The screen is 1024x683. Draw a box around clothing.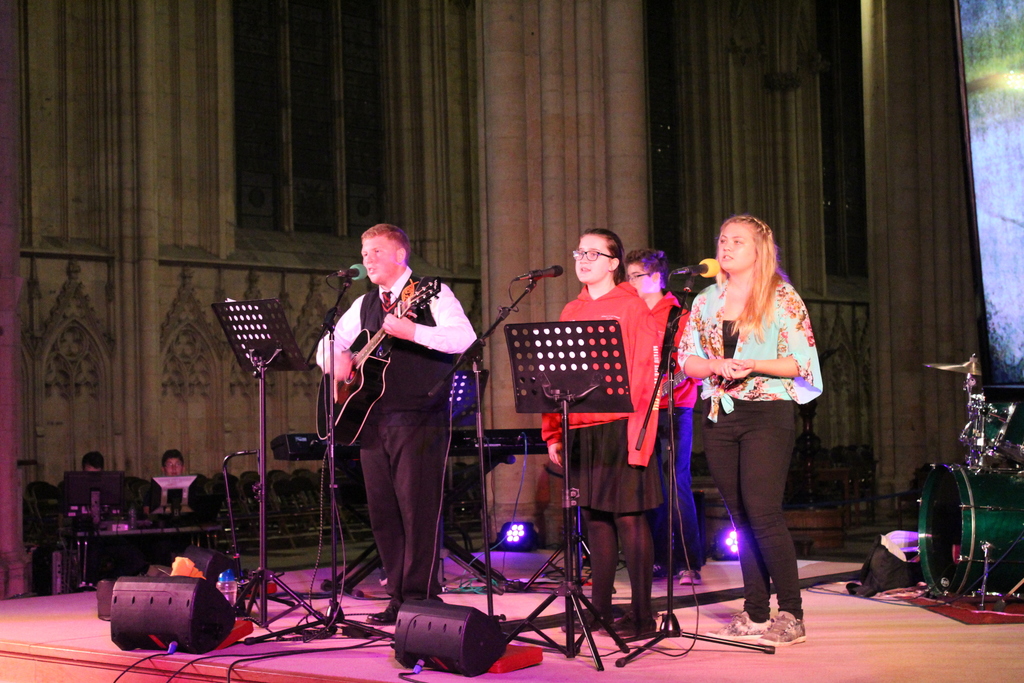
crop(540, 283, 667, 514).
